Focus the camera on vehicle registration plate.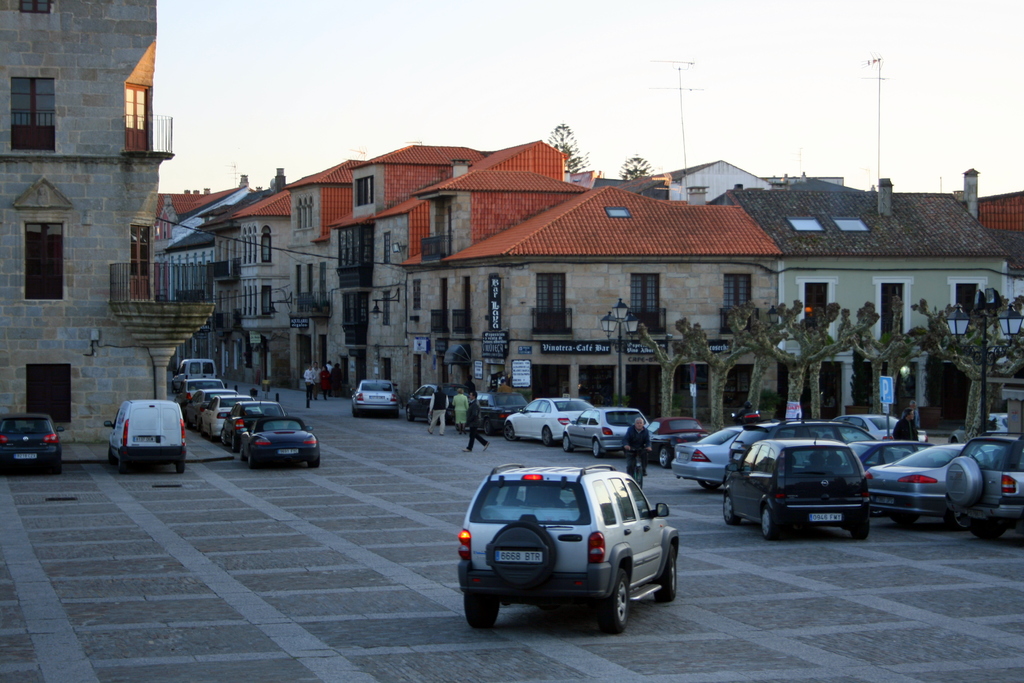
Focus region: <box>369,394,383,402</box>.
